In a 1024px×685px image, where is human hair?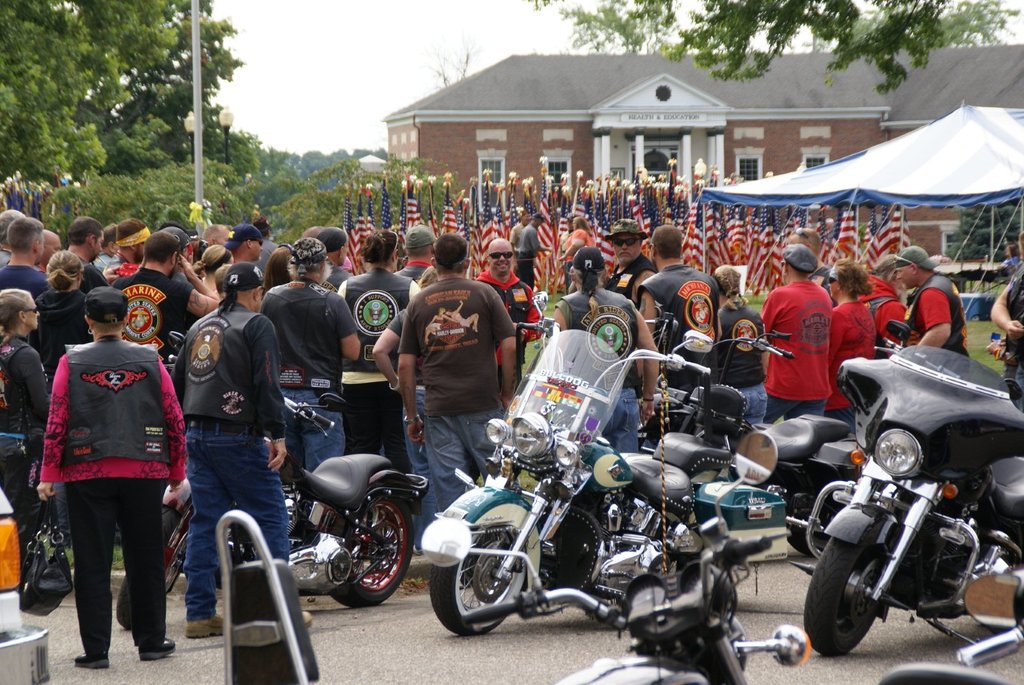
x1=218, y1=288, x2=237, y2=316.
